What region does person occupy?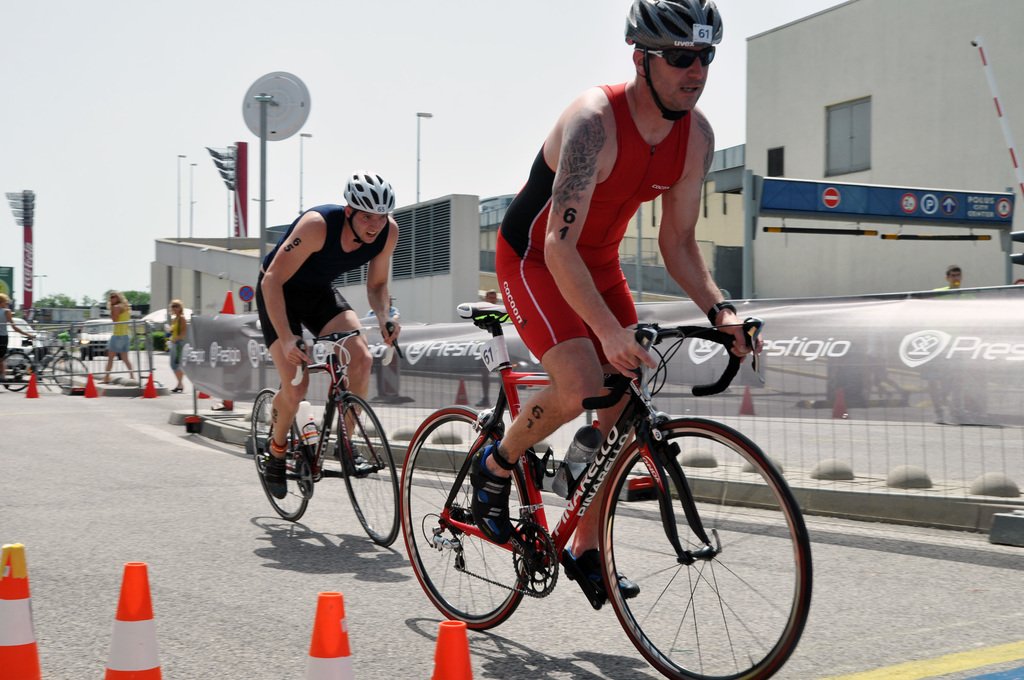
{"left": 0, "top": 291, "right": 37, "bottom": 388}.
